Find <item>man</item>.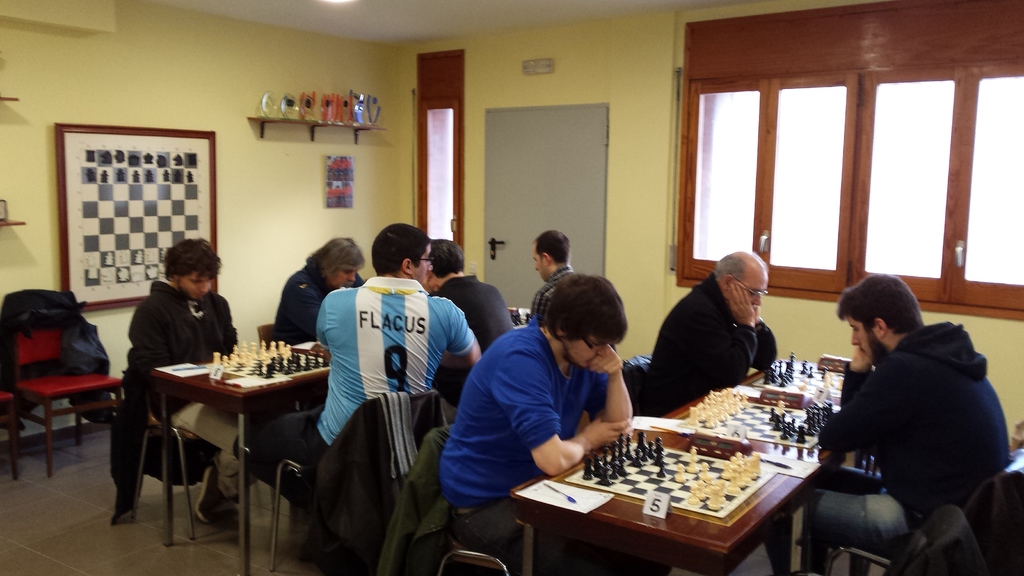
left=640, top=250, right=771, bottom=413.
